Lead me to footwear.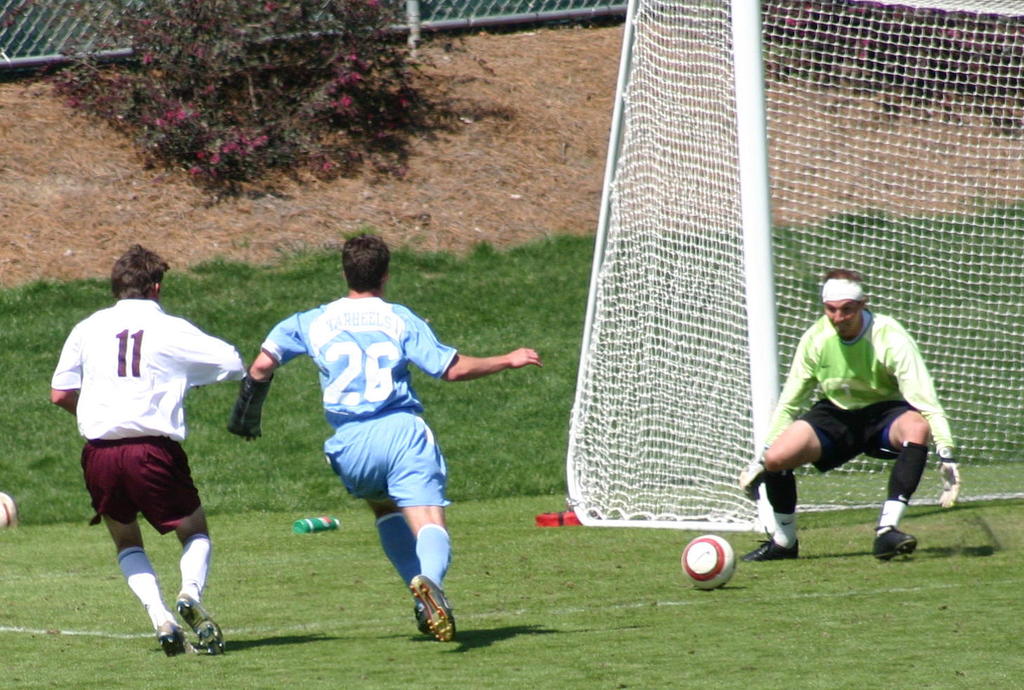
Lead to detection(171, 588, 236, 658).
